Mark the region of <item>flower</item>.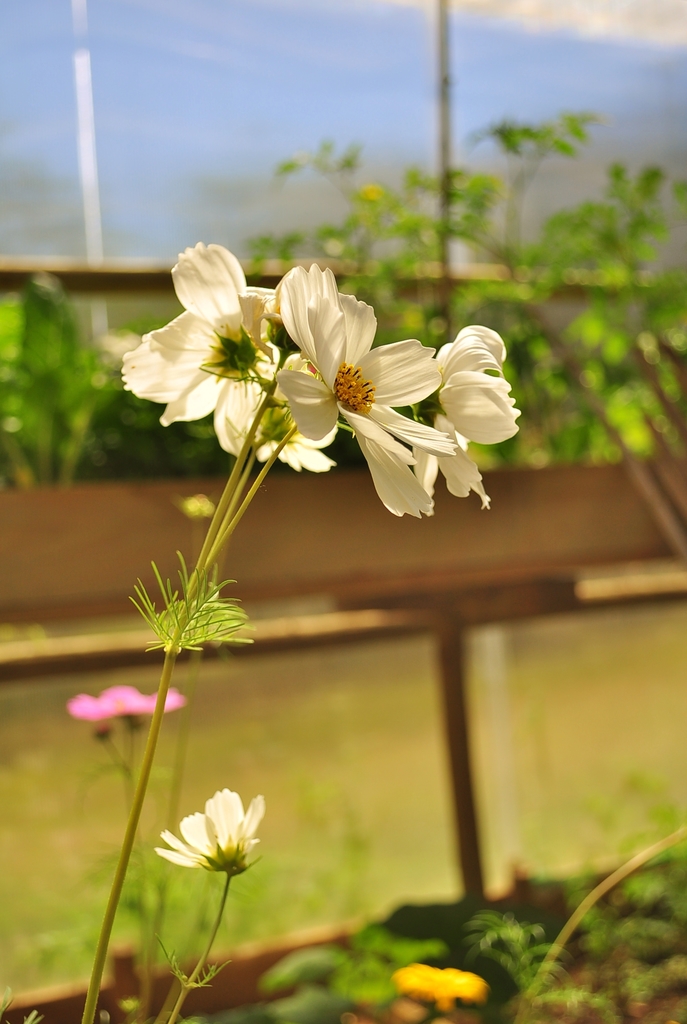
Region: 408/328/523/508.
